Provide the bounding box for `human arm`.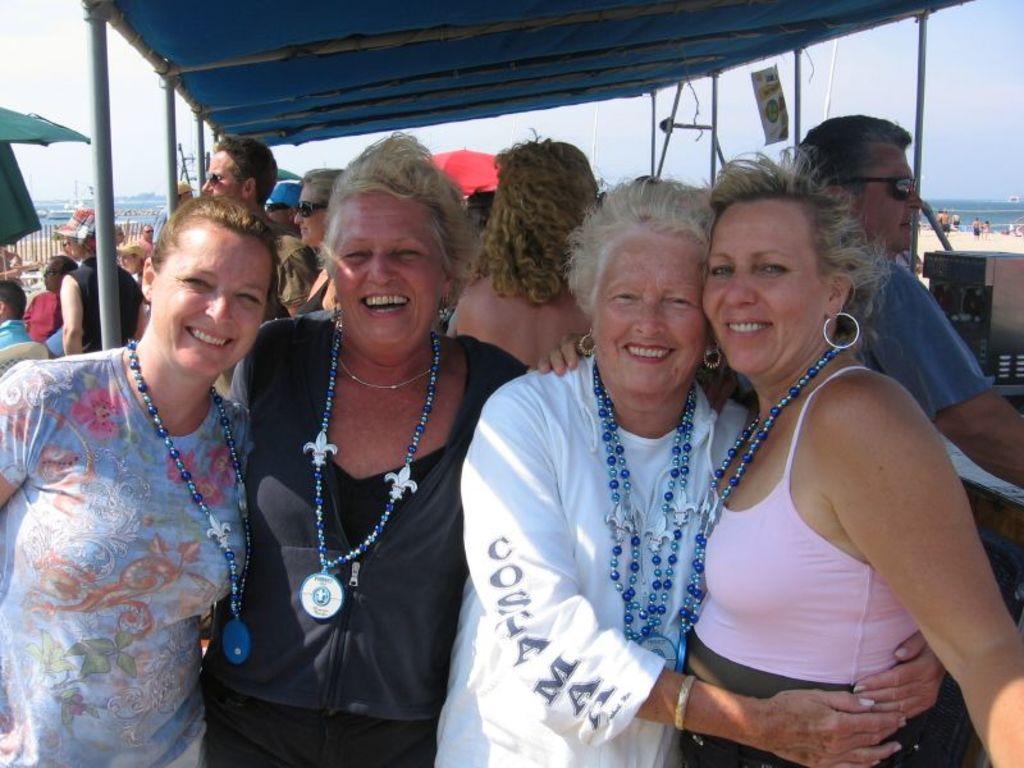
<region>55, 269, 83, 357</region>.
